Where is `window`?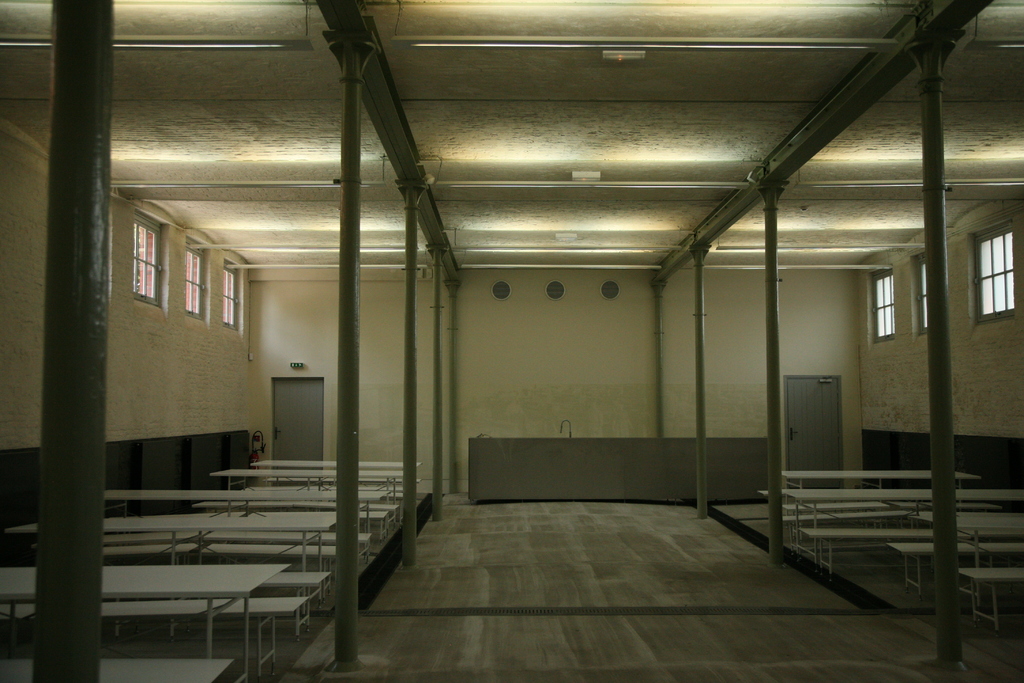
{"left": 918, "top": 258, "right": 936, "bottom": 329}.
